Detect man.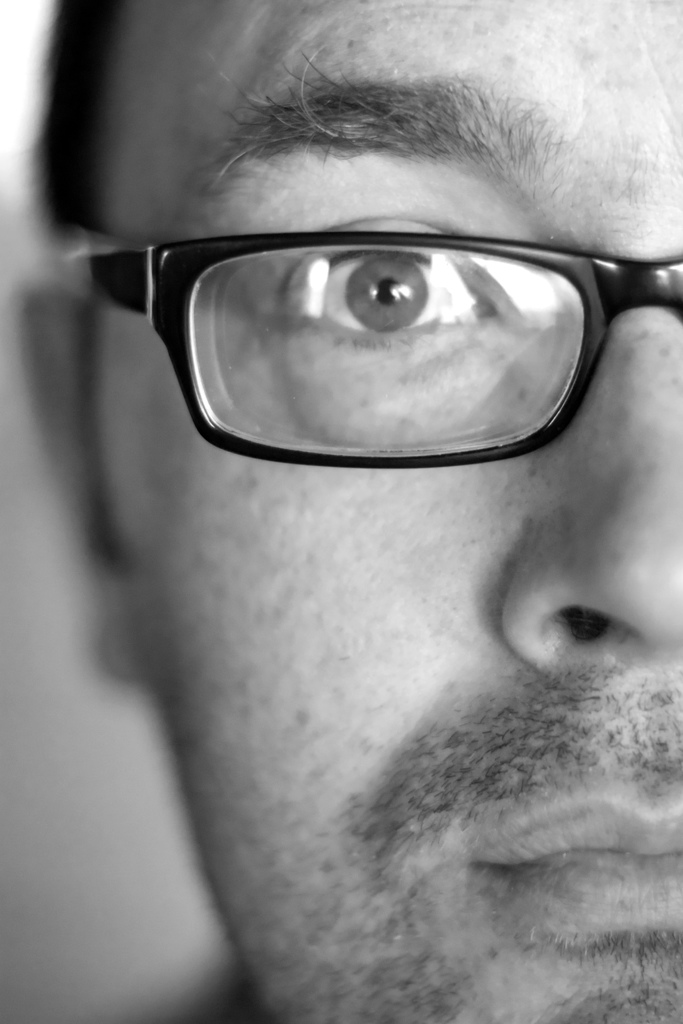
Detected at box=[0, 94, 682, 1019].
